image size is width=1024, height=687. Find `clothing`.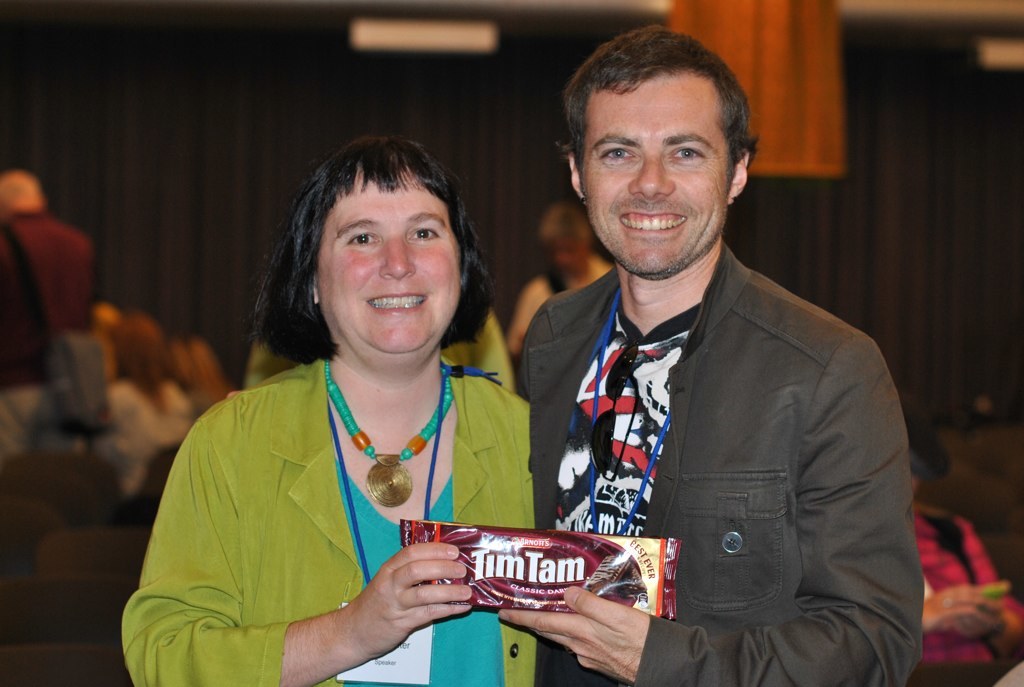
(0, 215, 99, 395).
